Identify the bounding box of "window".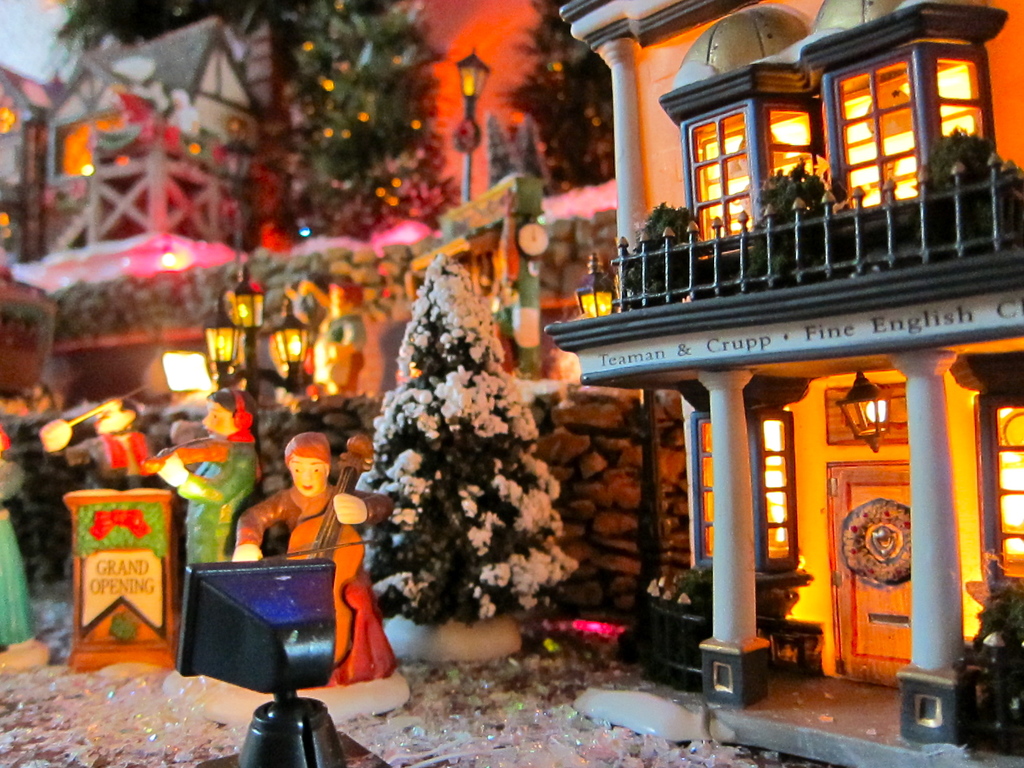
(695, 97, 768, 221).
